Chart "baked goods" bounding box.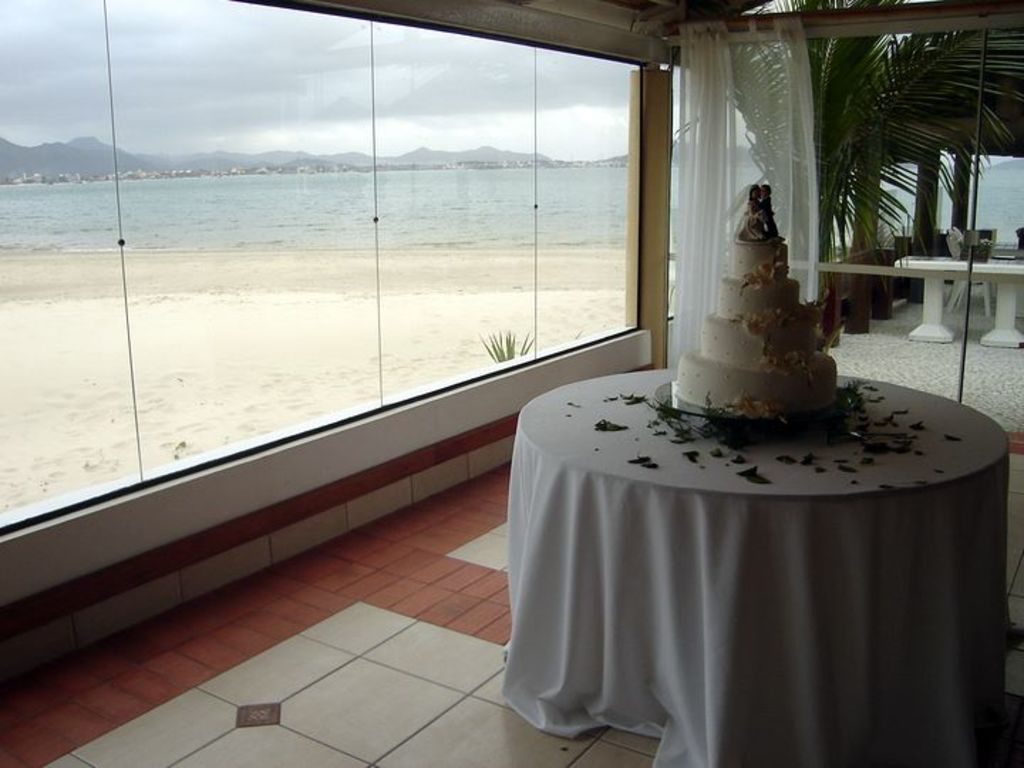
Charted: x1=671 y1=203 x2=859 y2=408.
